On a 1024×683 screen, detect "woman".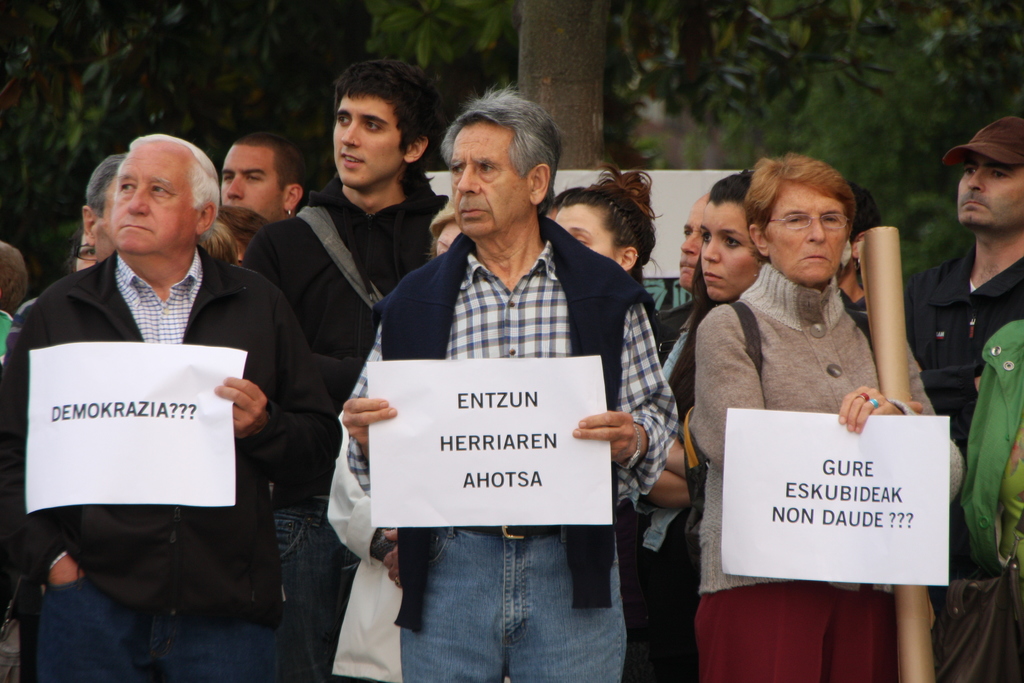
x1=651, y1=174, x2=760, y2=682.
